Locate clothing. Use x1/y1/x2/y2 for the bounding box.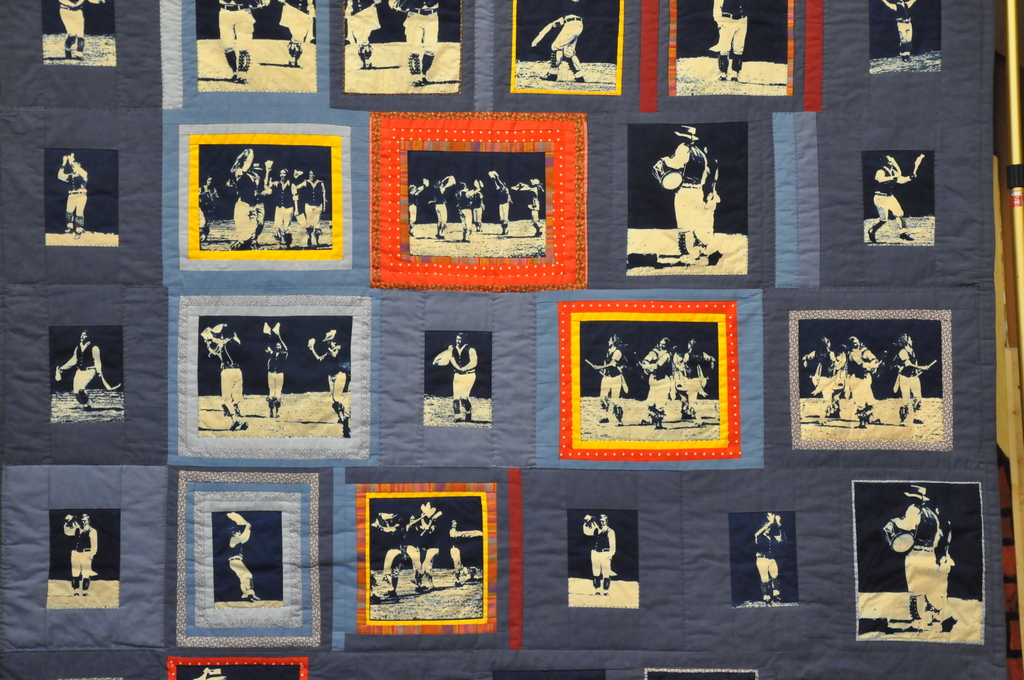
674/336/710/424.
